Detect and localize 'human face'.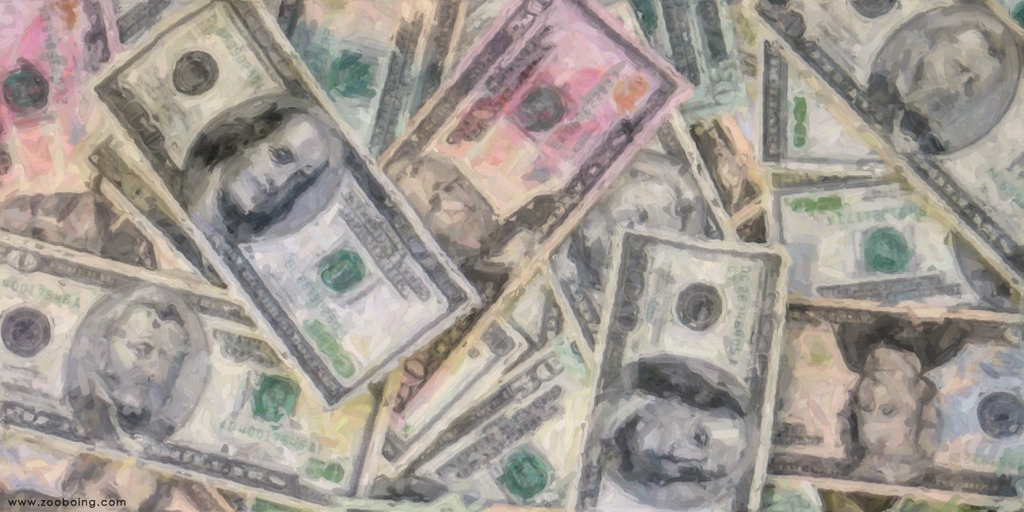
Localized at x1=850 y1=337 x2=926 y2=466.
